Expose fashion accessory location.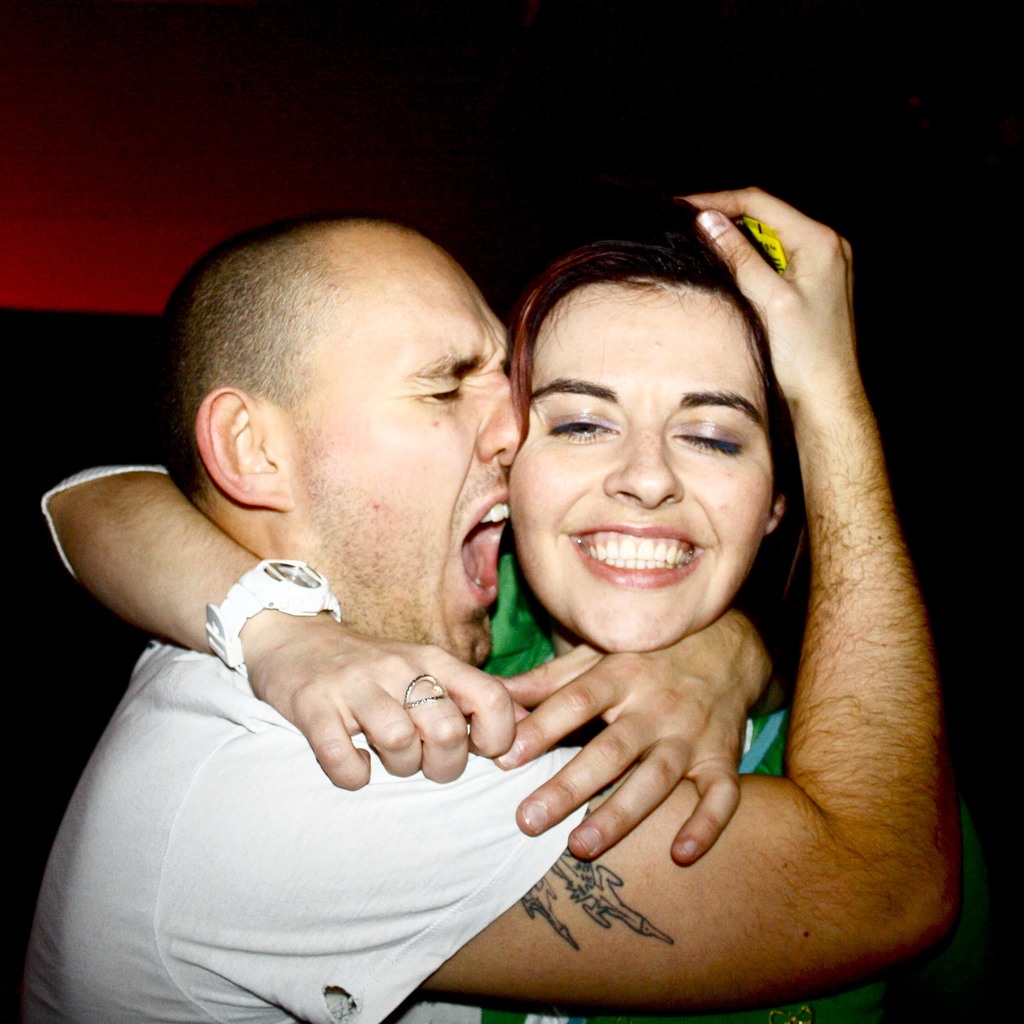
Exposed at box(396, 667, 447, 709).
